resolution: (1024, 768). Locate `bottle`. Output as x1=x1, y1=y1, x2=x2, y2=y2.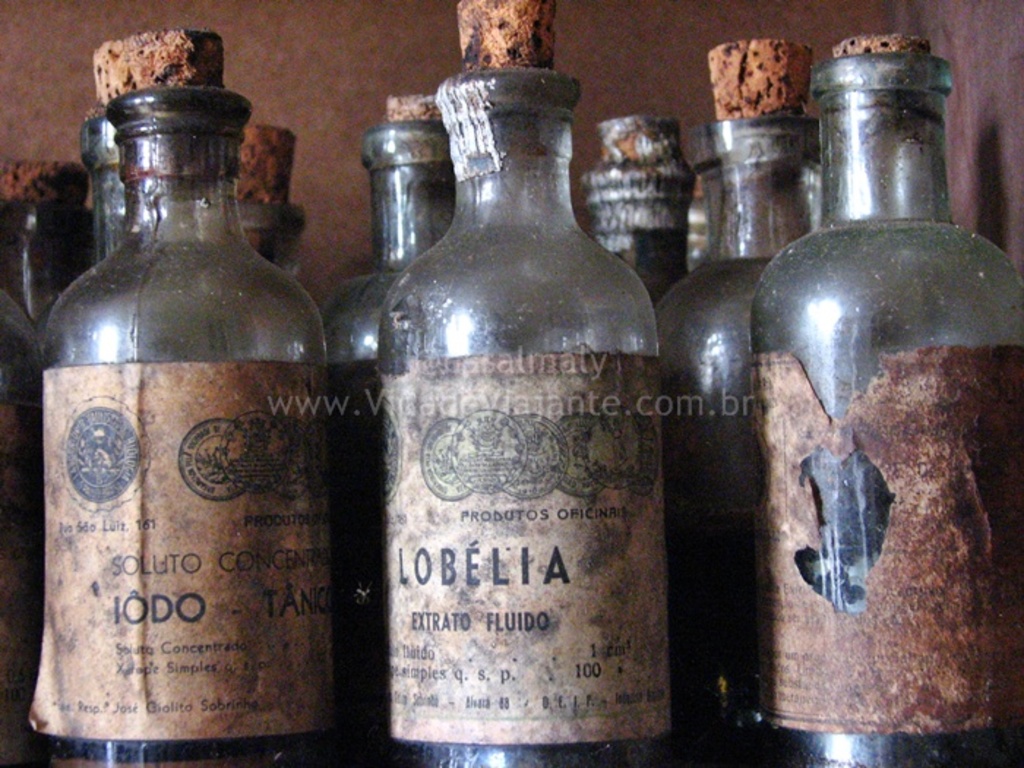
x1=373, y1=0, x2=667, y2=767.
